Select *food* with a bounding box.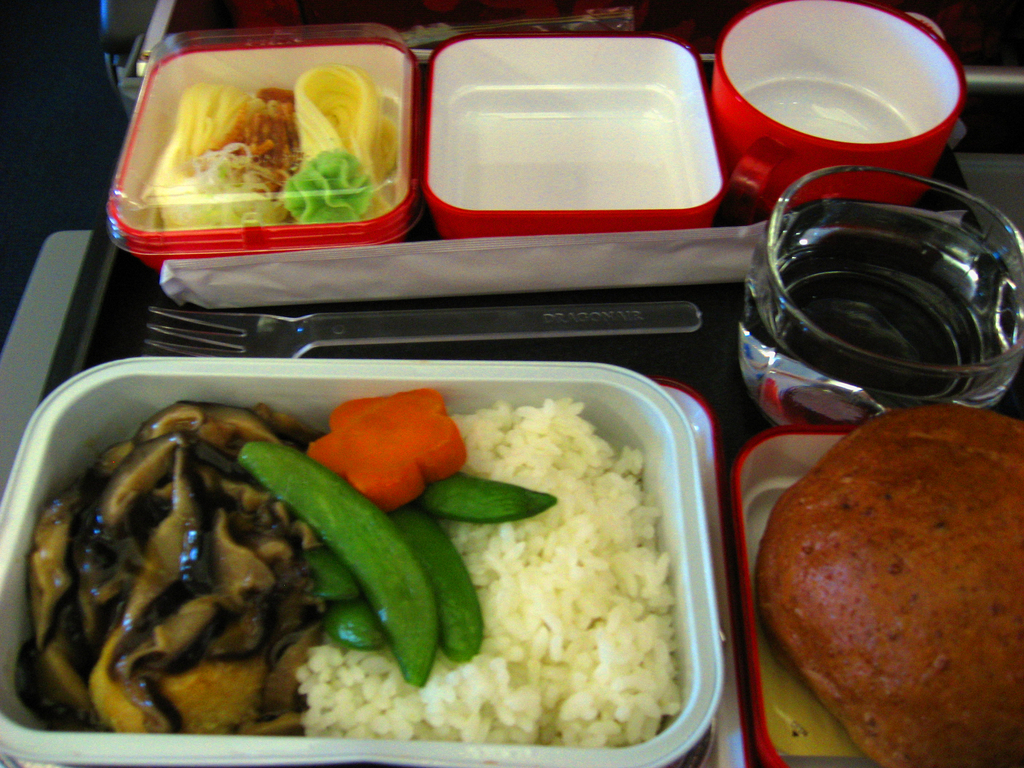
pyautogui.locateOnScreen(760, 404, 1023, 767).
